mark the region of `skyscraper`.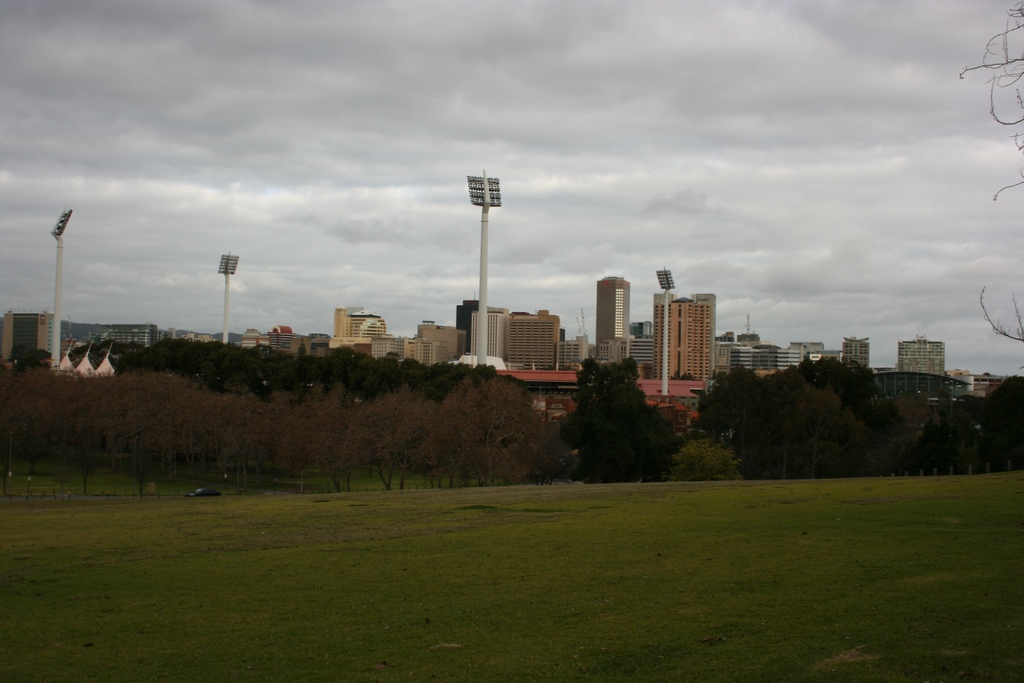
Region: 502, 309, 561, 362.
